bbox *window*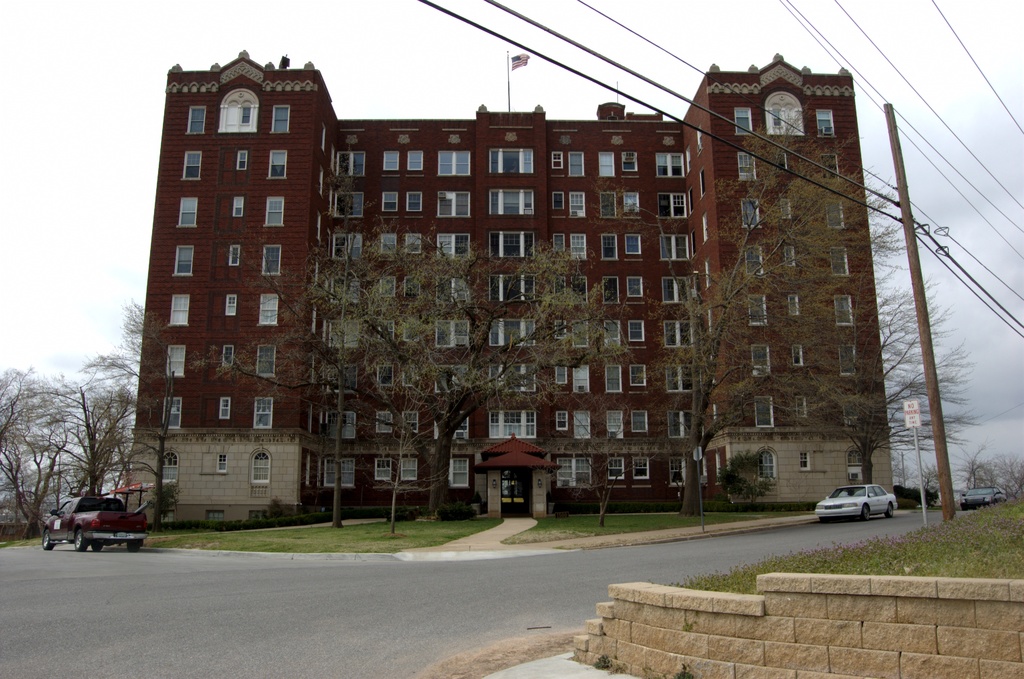
(left=220, top=397, right=228, bottom=420)
